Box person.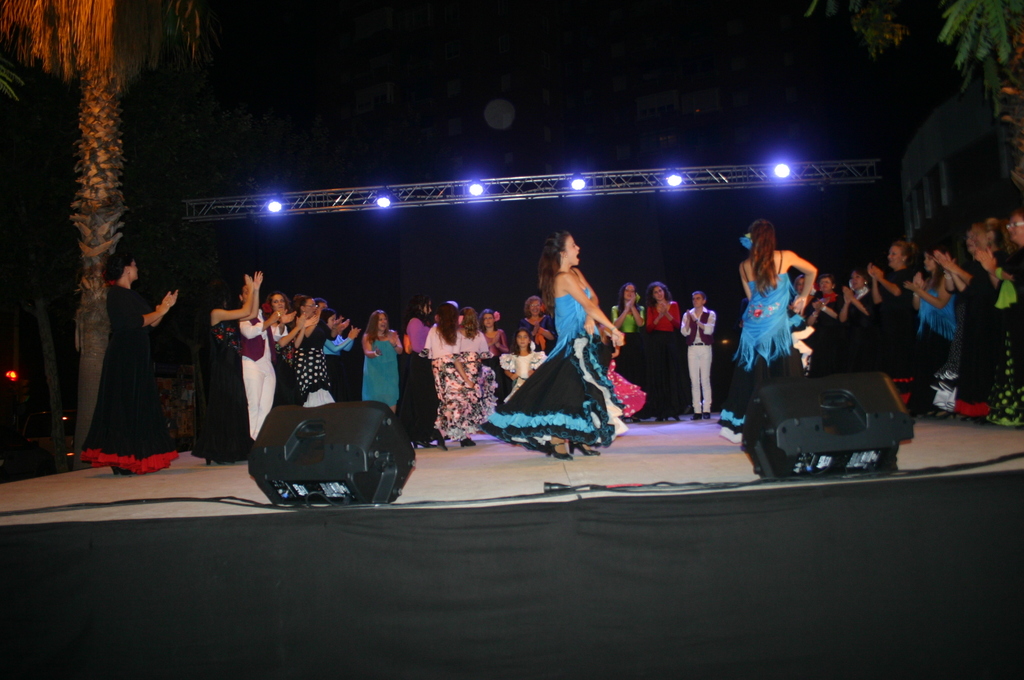
x1=677, y1=286, x2=721, y2=424.
